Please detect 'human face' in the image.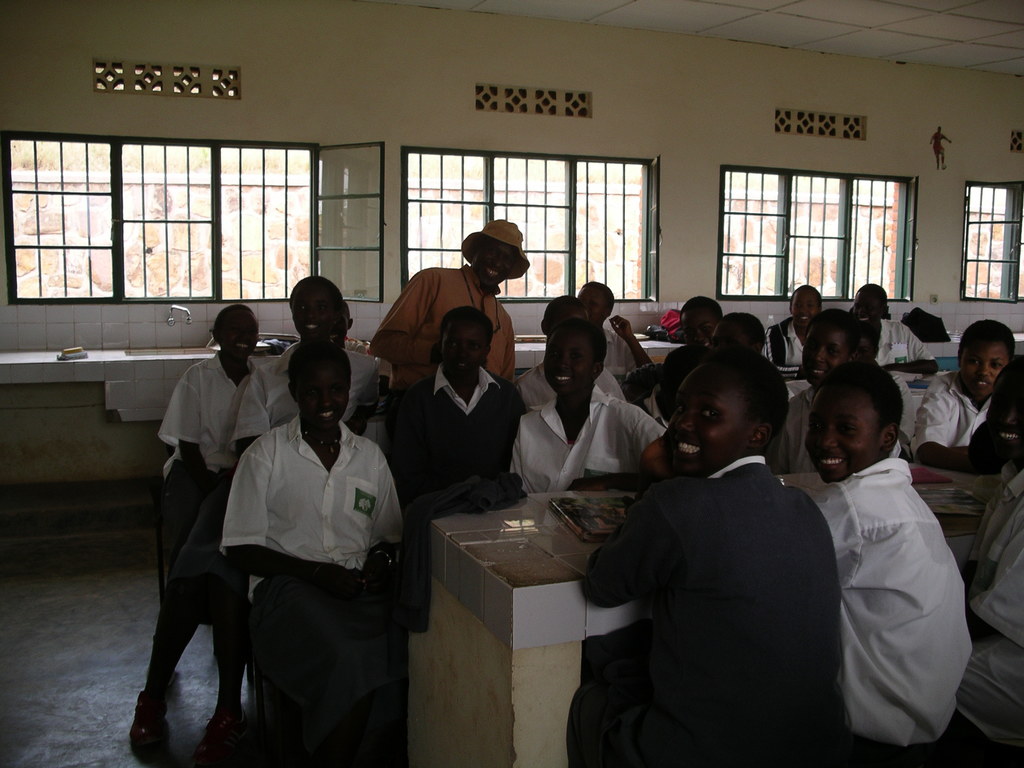
<region>579, 287, 611, 311</region>.
